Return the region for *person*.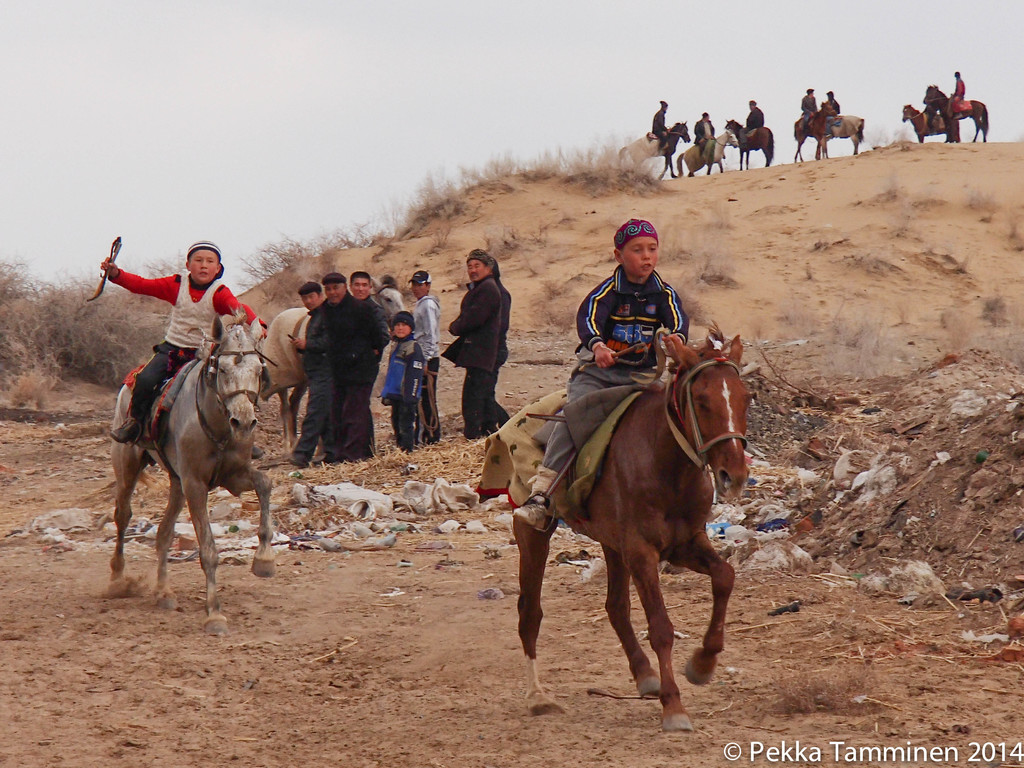
<region>946, 66, 967, 118</region>.
